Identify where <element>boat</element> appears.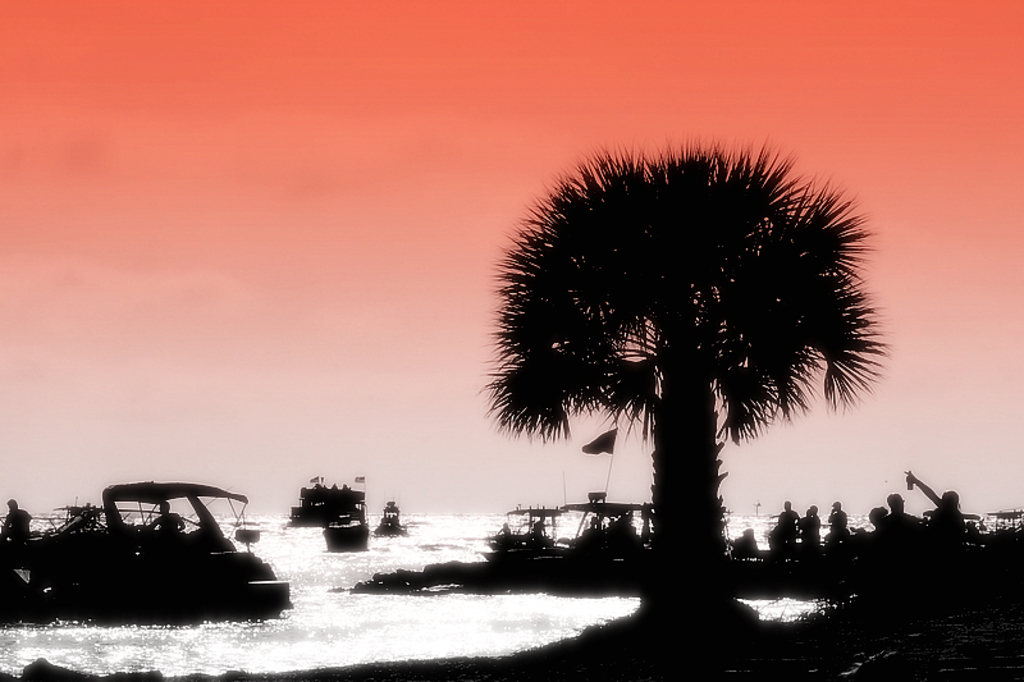
Appears at crop(287, 484, 367, 523).
